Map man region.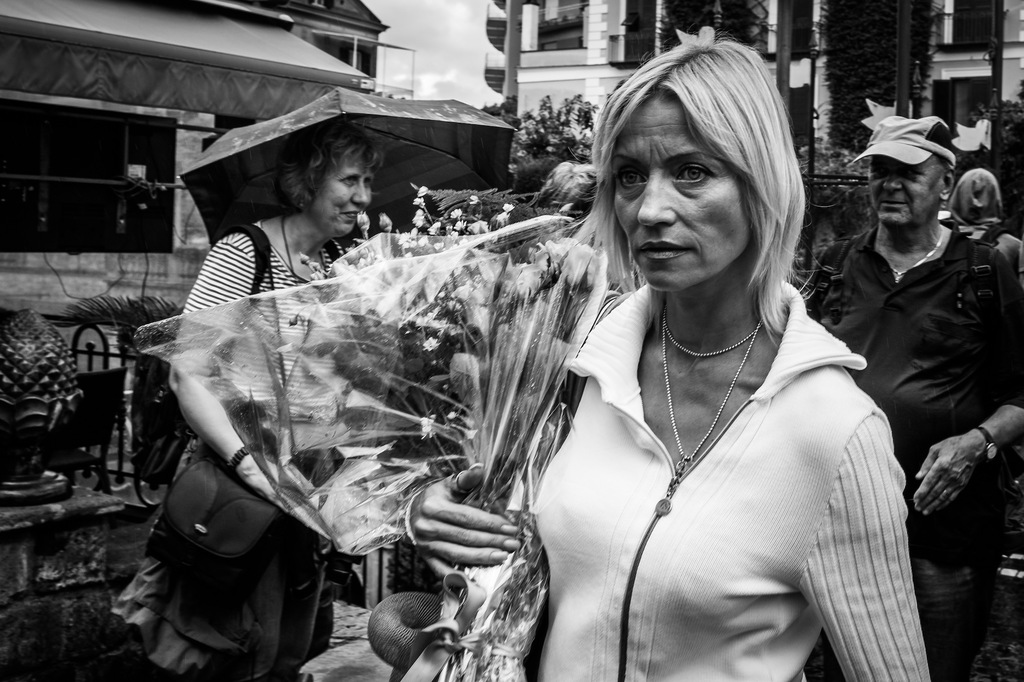
Mapped to 792, 113, 1023, 681.
